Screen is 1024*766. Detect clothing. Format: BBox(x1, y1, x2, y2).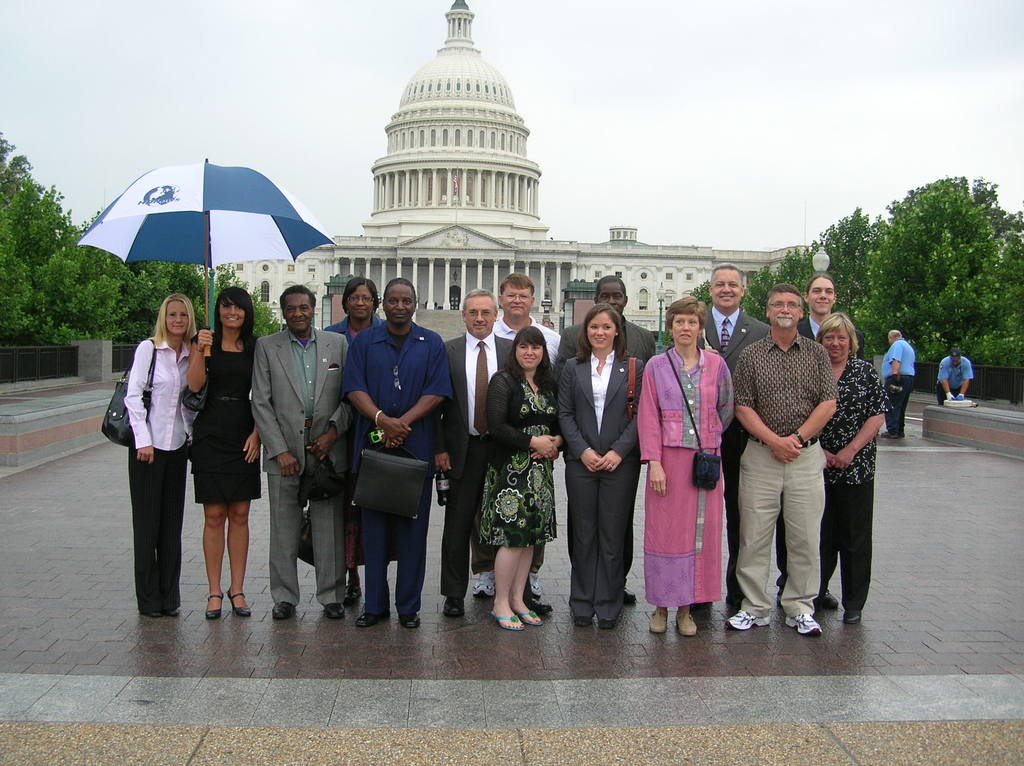
BBox(883, 338, 917, 431).
